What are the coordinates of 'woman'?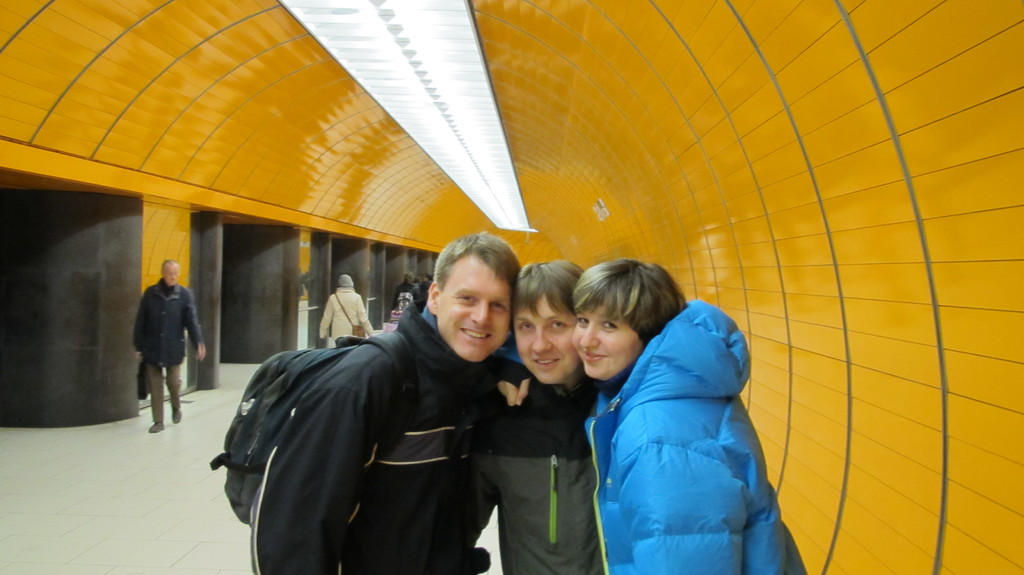
(320, 275, 374, 341).
